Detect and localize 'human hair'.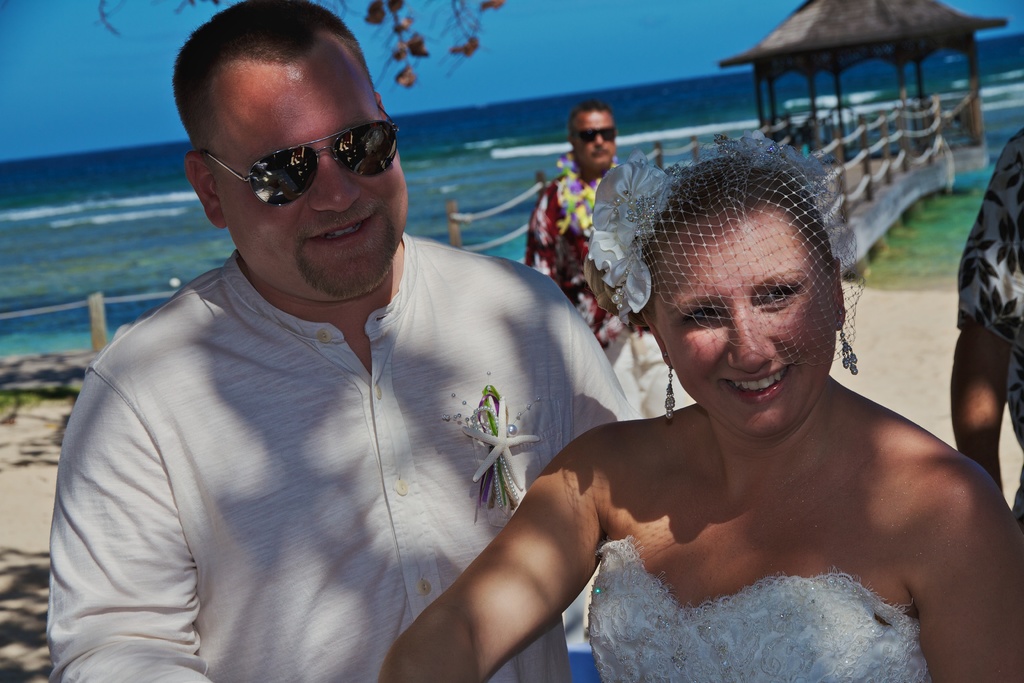
Localized at box=[566, 104, 614, 131].
